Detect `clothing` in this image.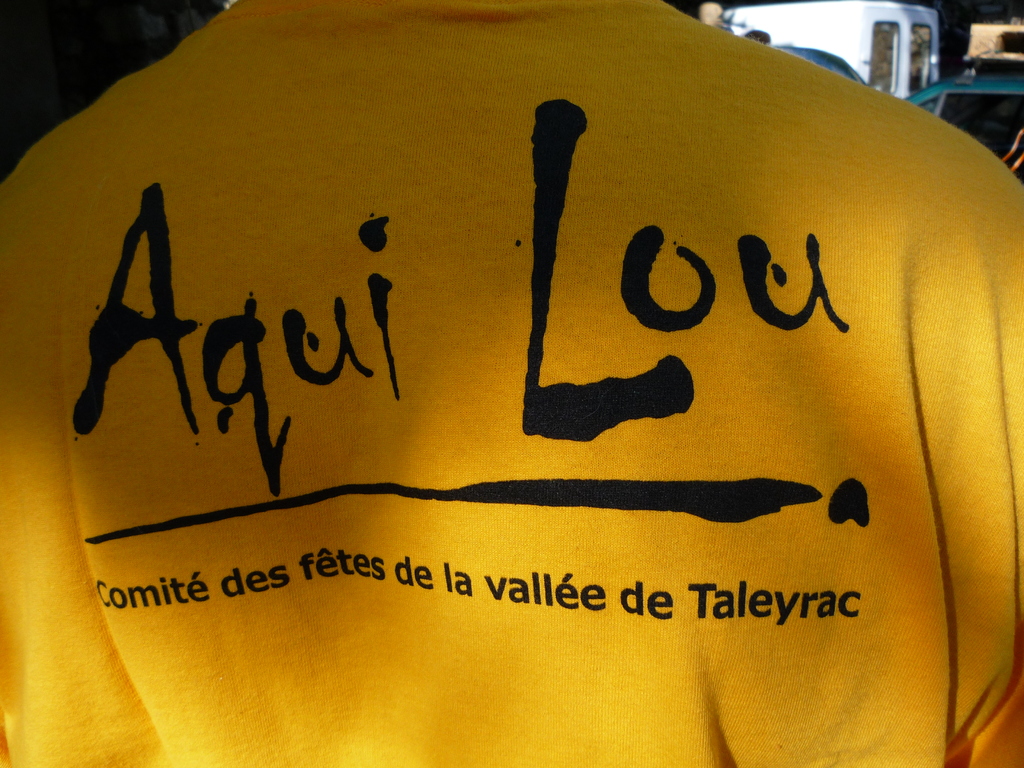
Detection: bbox=(0, 0, 1023, 767).
